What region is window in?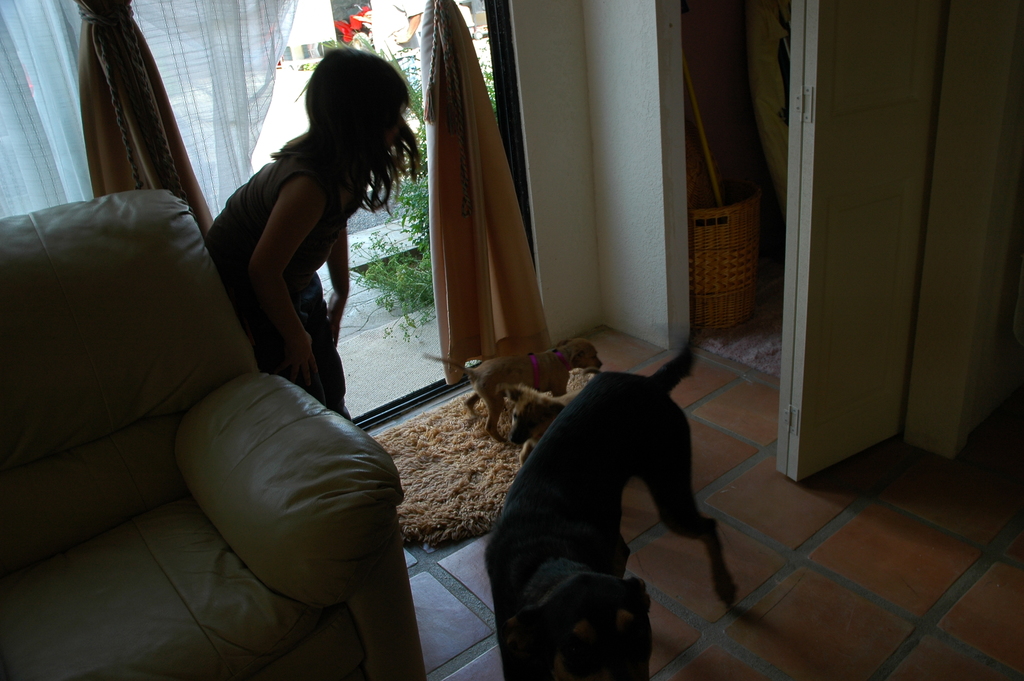
pyautogui.locateOnScreen(0, 0, 541, 431).
